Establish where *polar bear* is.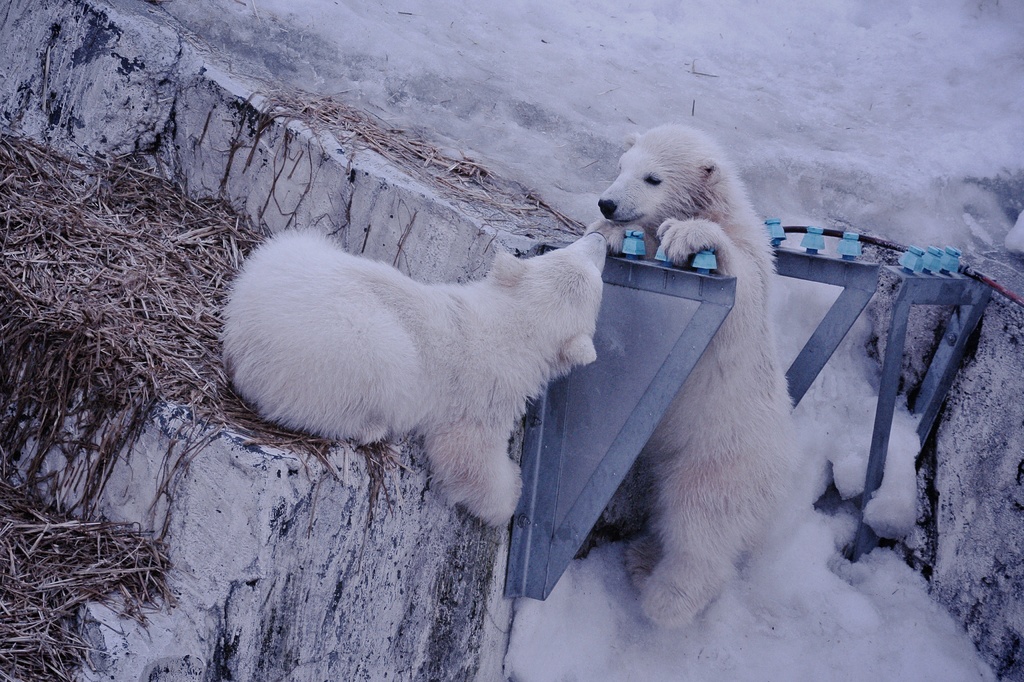
Established at {"left": 218, "top": 234, "right": 605, "bottom": 534}.
